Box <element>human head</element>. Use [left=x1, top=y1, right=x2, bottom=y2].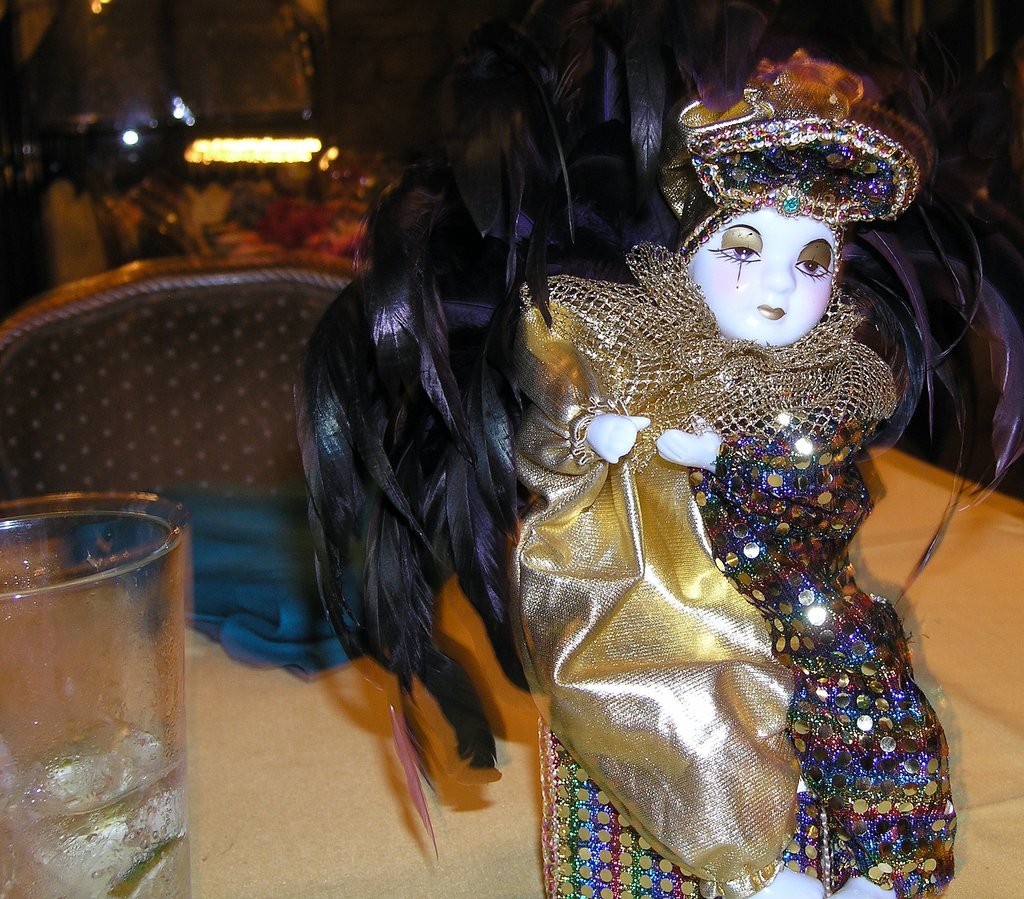
[left=665, top=161, right=875, bottom=340].
